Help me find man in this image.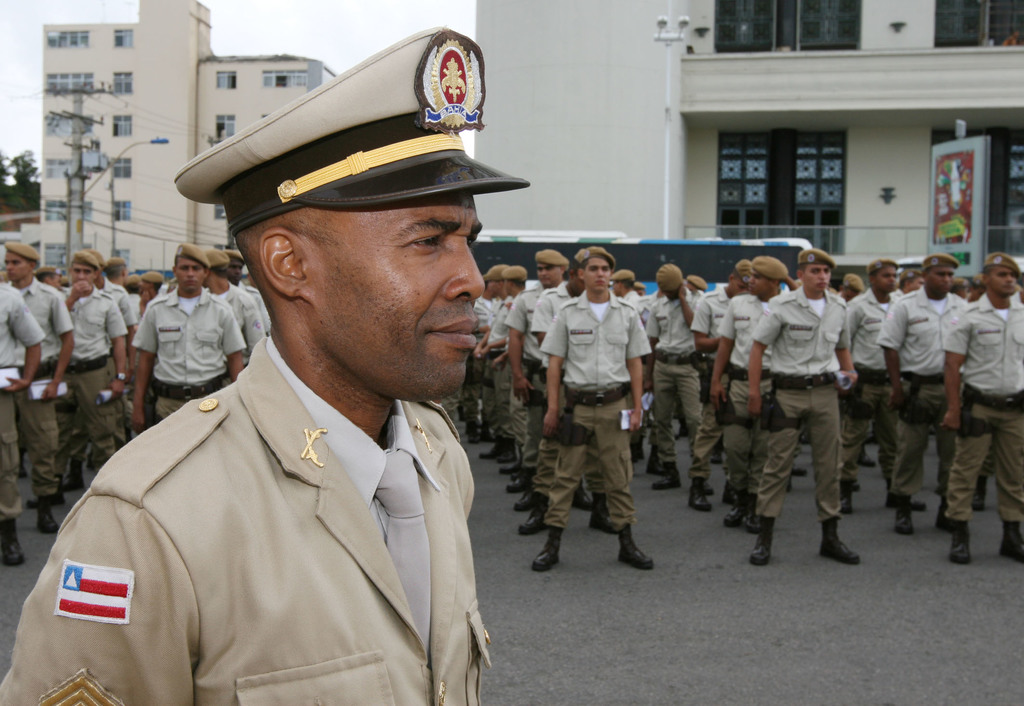
Found it: [0, 278, 47, 568].
